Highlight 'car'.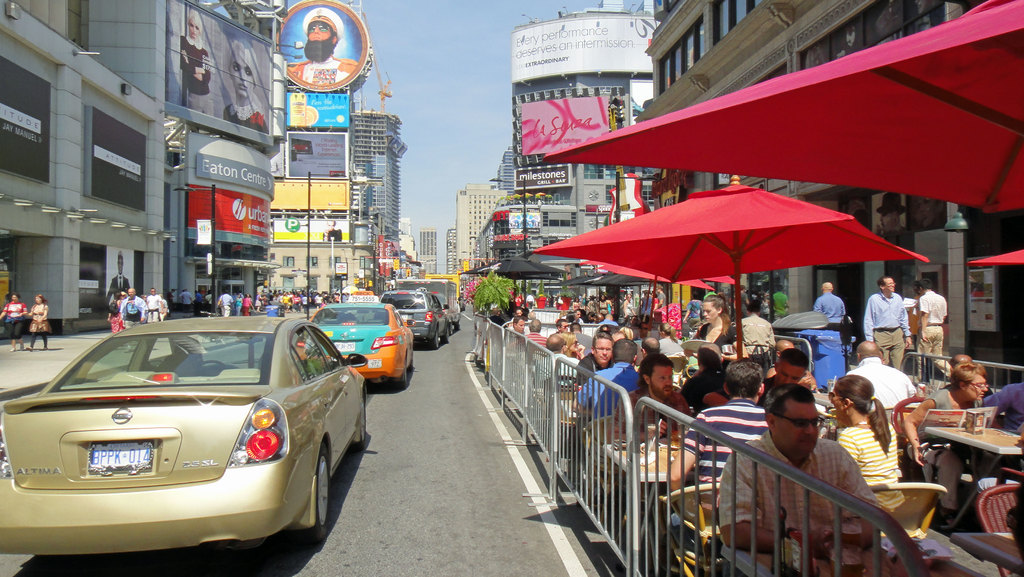
Highlighted region: [304,302,417,398].
